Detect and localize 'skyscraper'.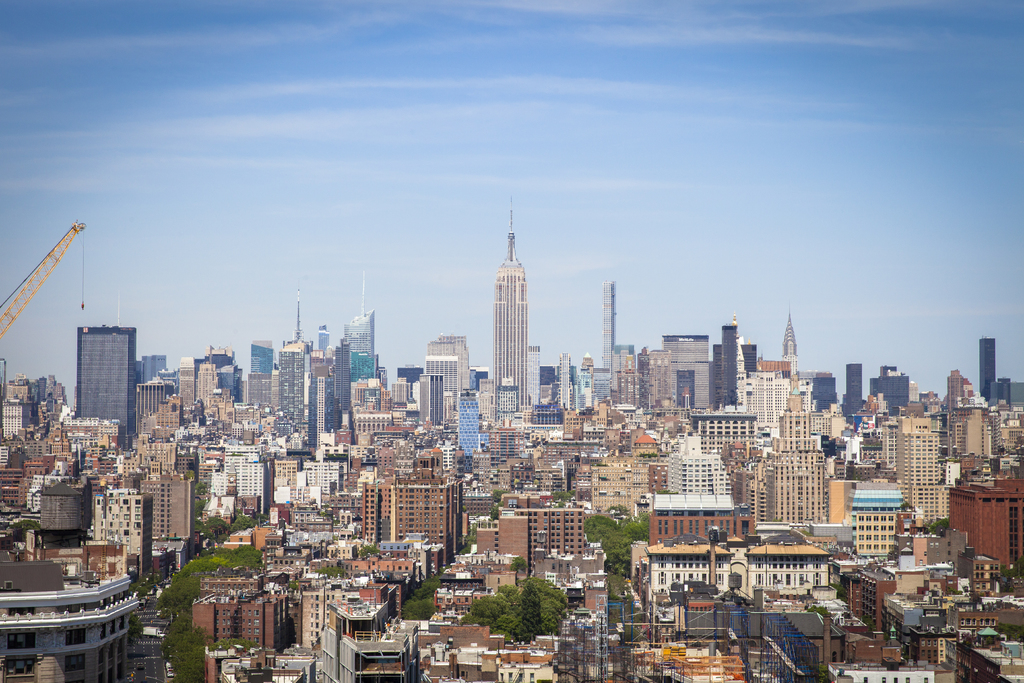
Localized at locate(488, 189, 527, 409).
